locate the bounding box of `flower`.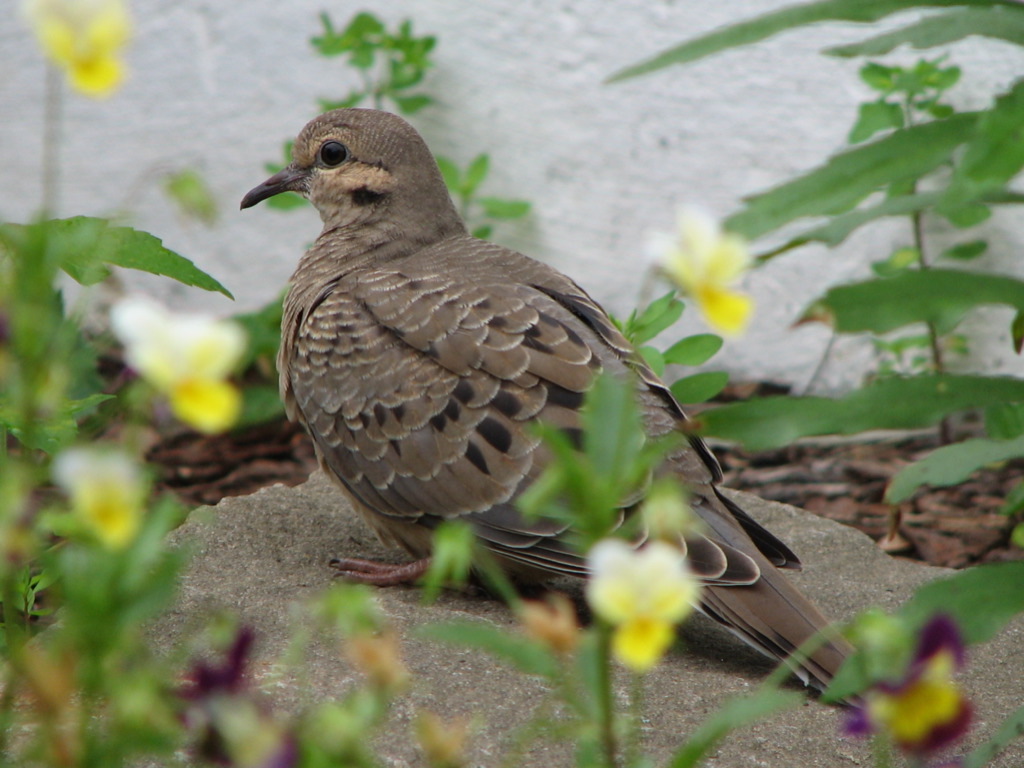
Bounding box: [105, 287, 249, 433].
